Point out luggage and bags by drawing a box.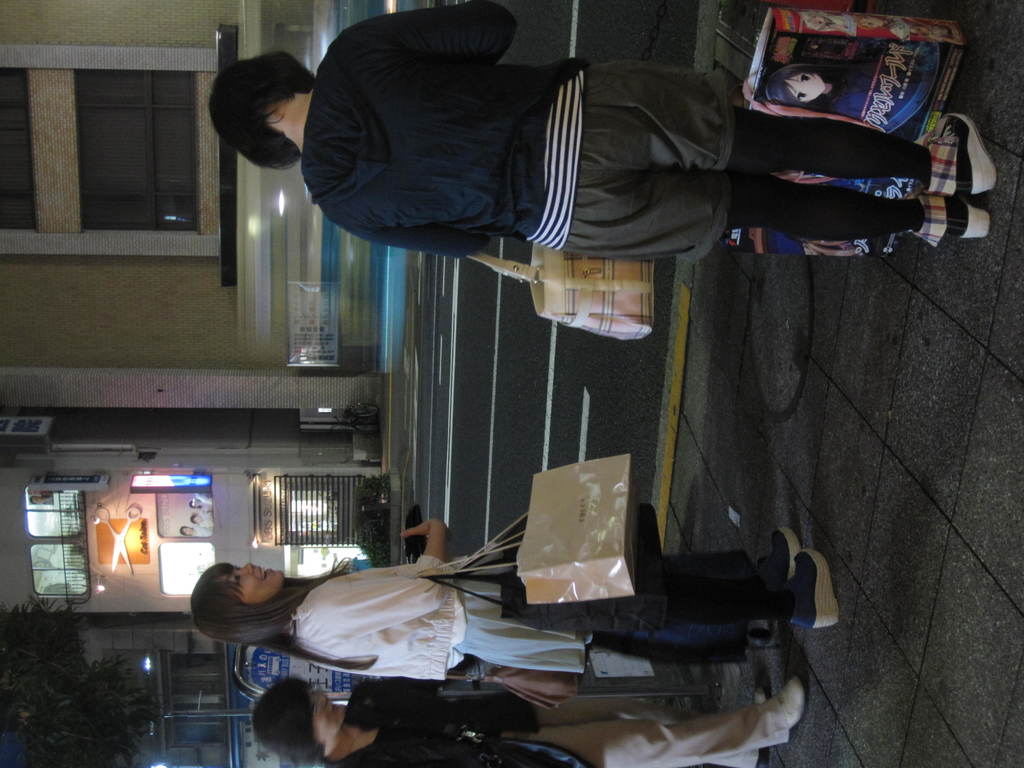
456, 256, 653, 340.
